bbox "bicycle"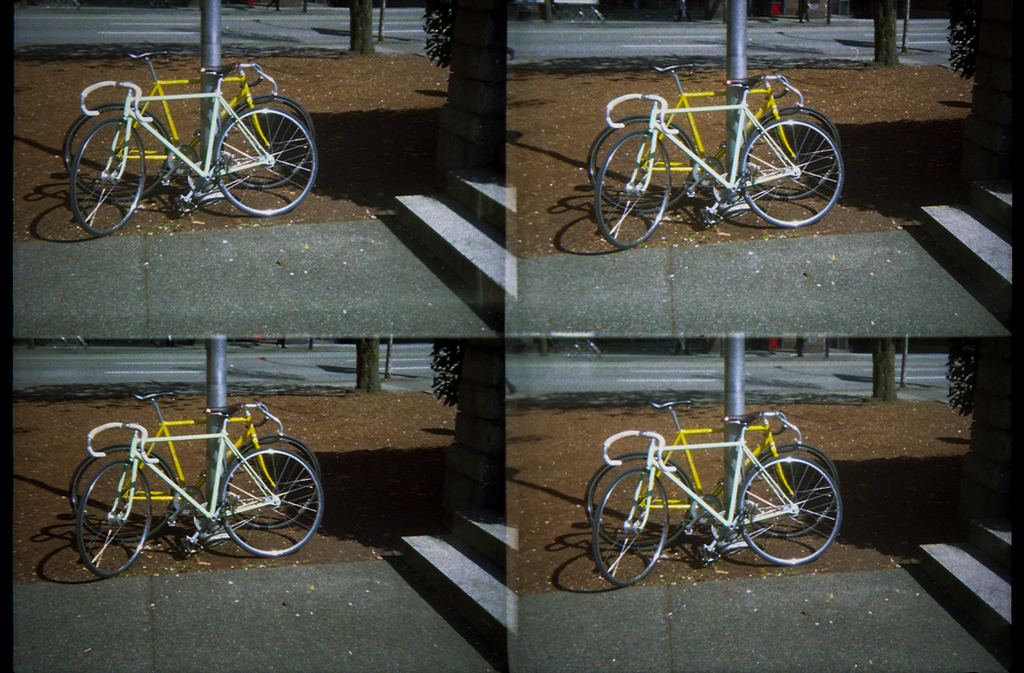
68:392:323:545
